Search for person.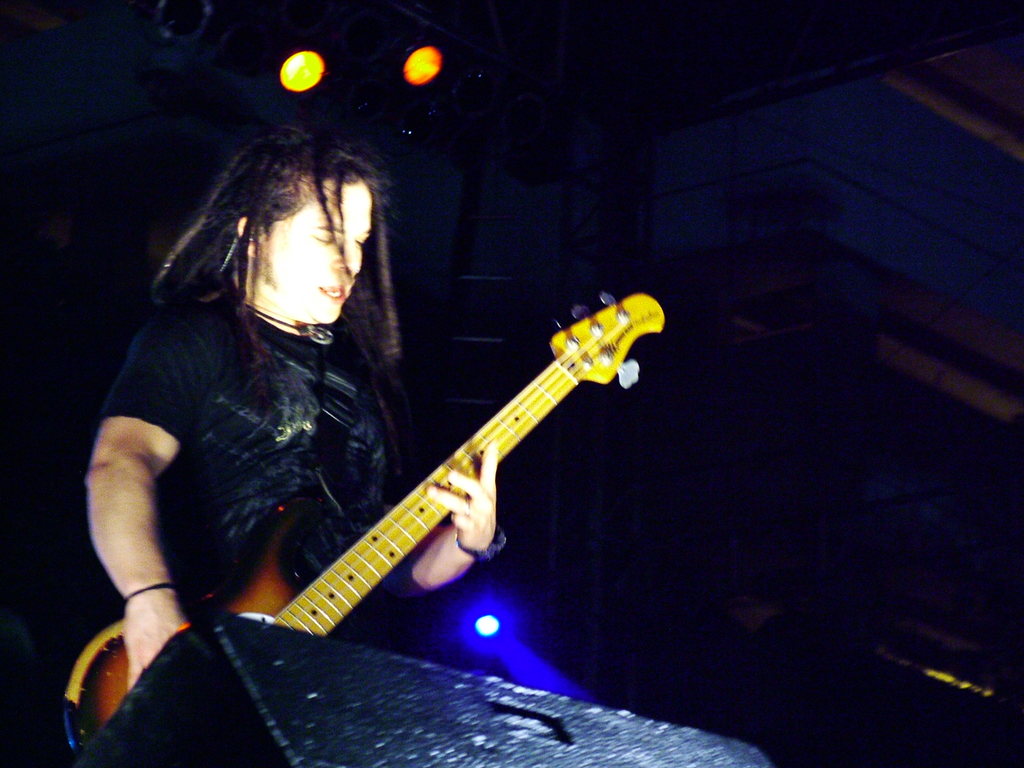
Found at box(79, 121, 520, 691).
